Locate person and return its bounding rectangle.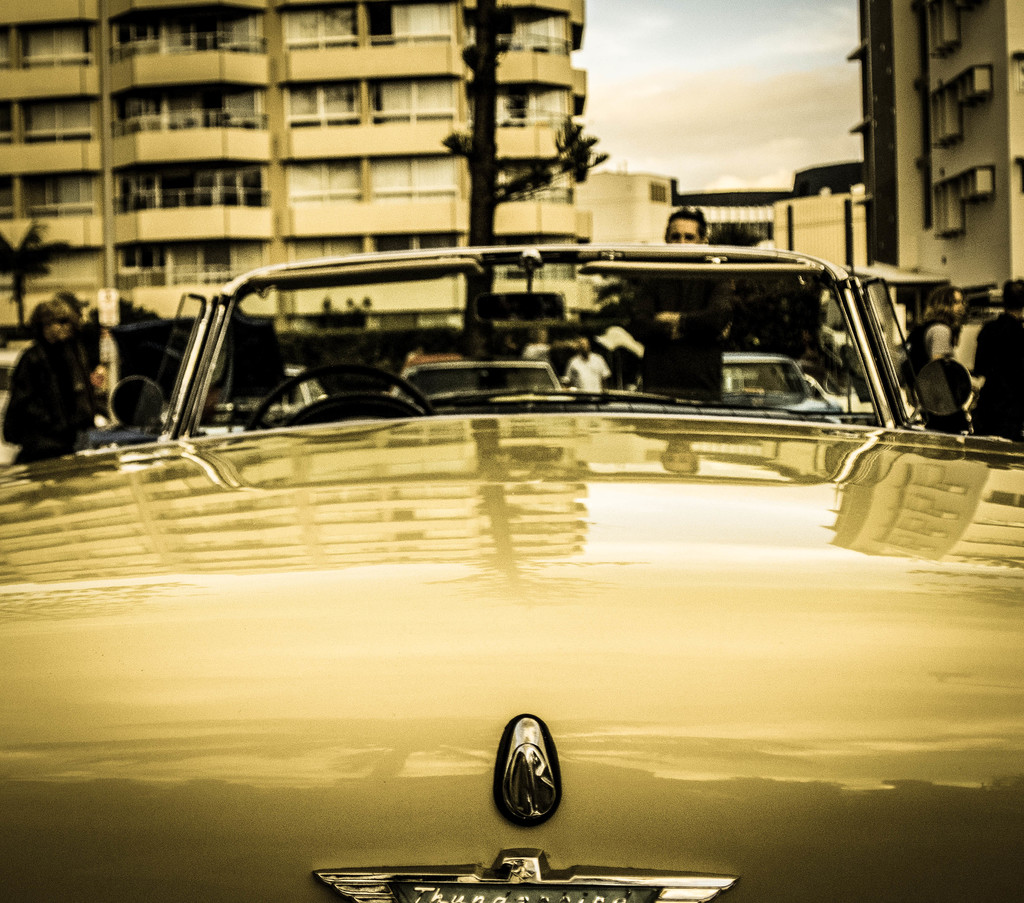
l=509, t=323, r=561, b=374.
